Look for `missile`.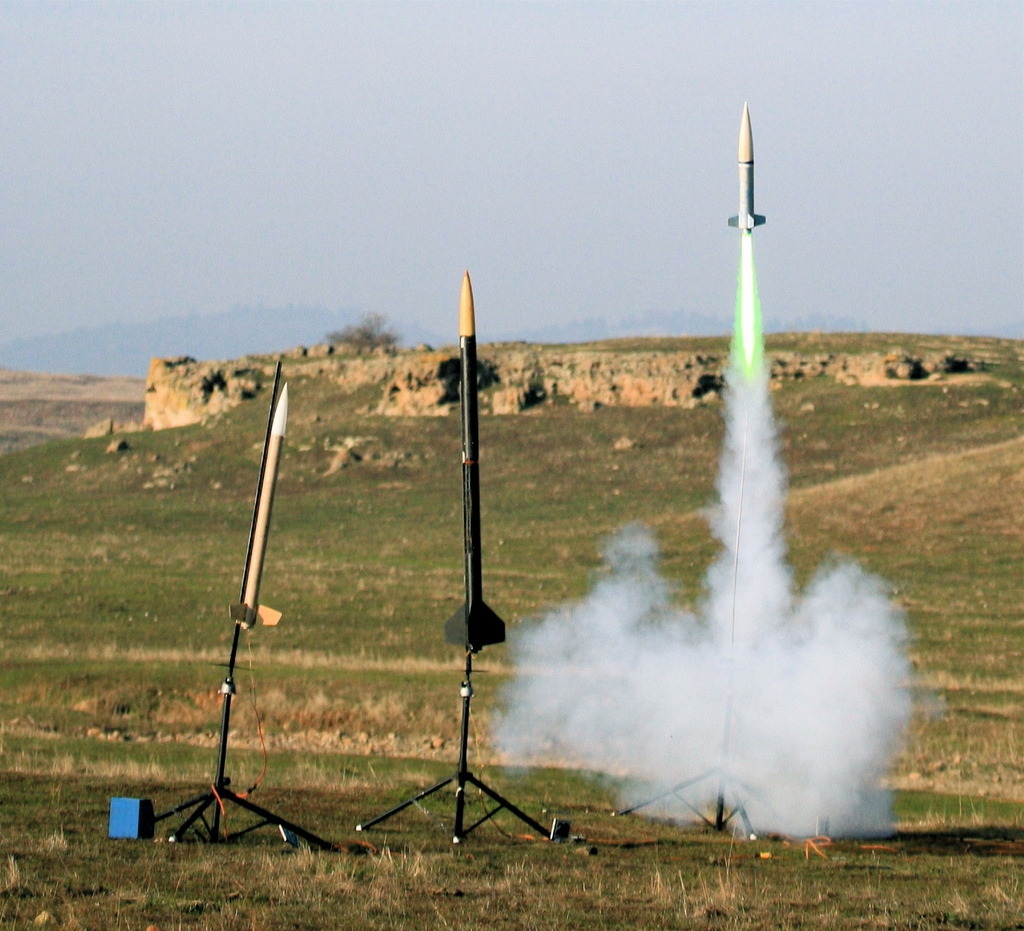
Found: [445, 273, 515, 654].
